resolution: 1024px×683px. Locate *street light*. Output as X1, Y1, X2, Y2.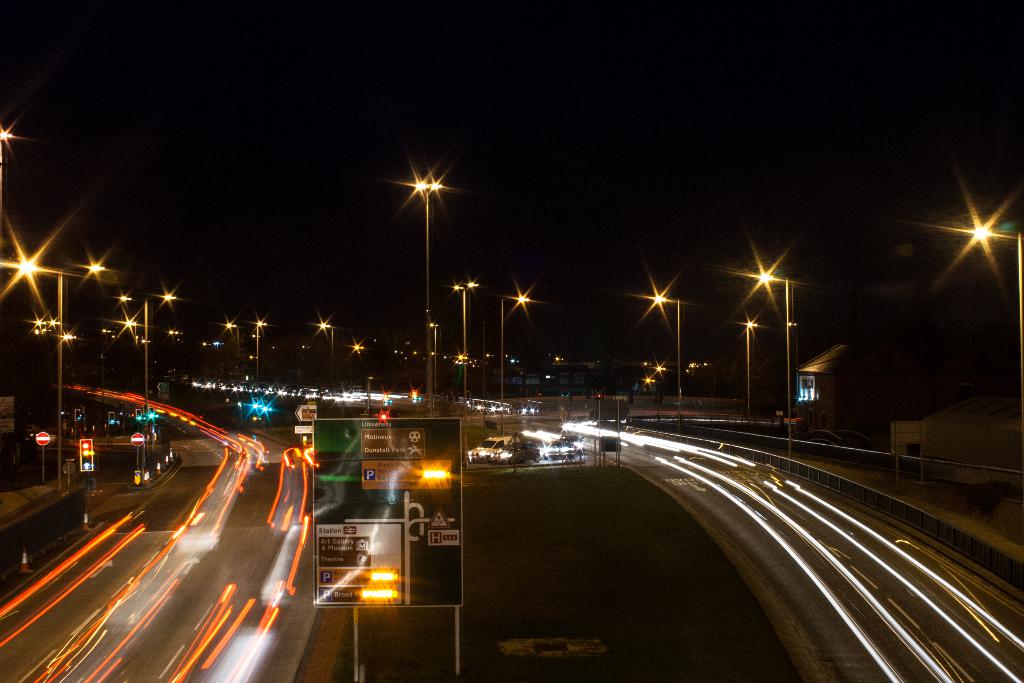
954, 215, 1023, 391.
